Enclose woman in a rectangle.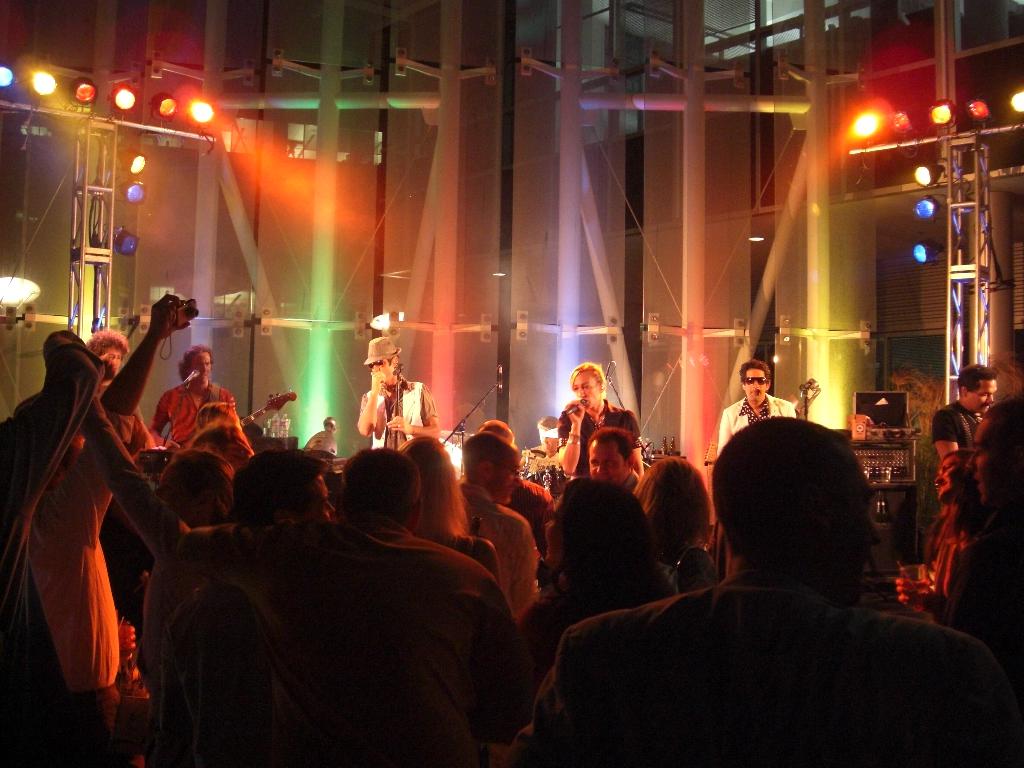
[75, 390, 237, 767].
